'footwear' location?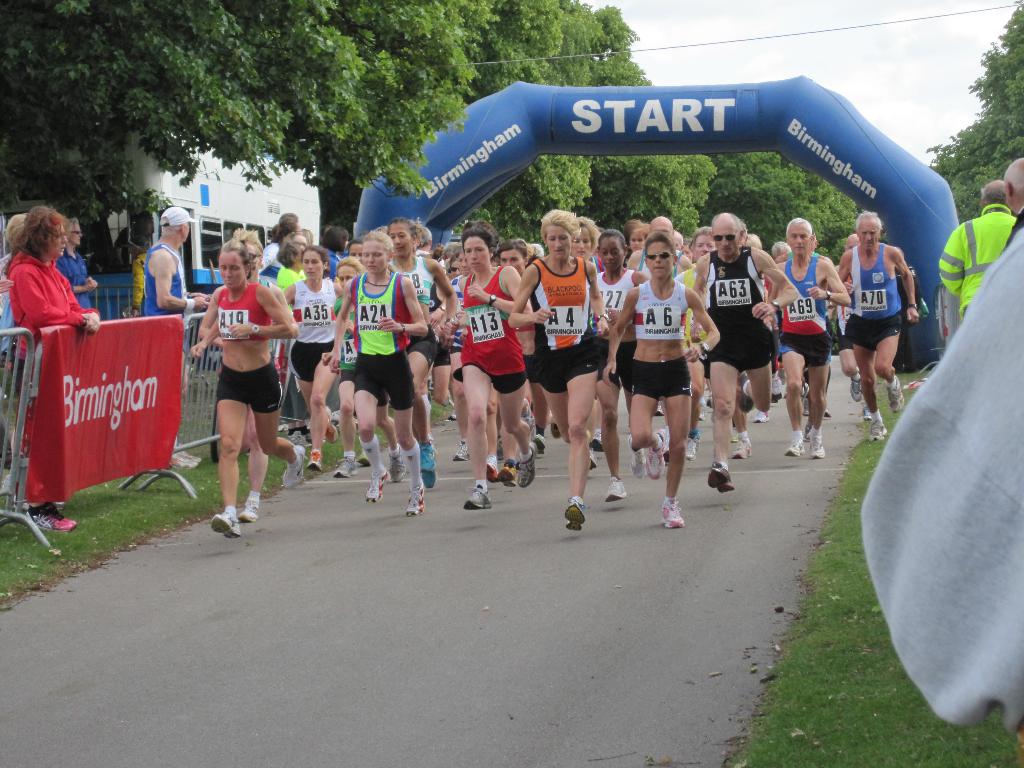
[604, 473, 629, 500]
